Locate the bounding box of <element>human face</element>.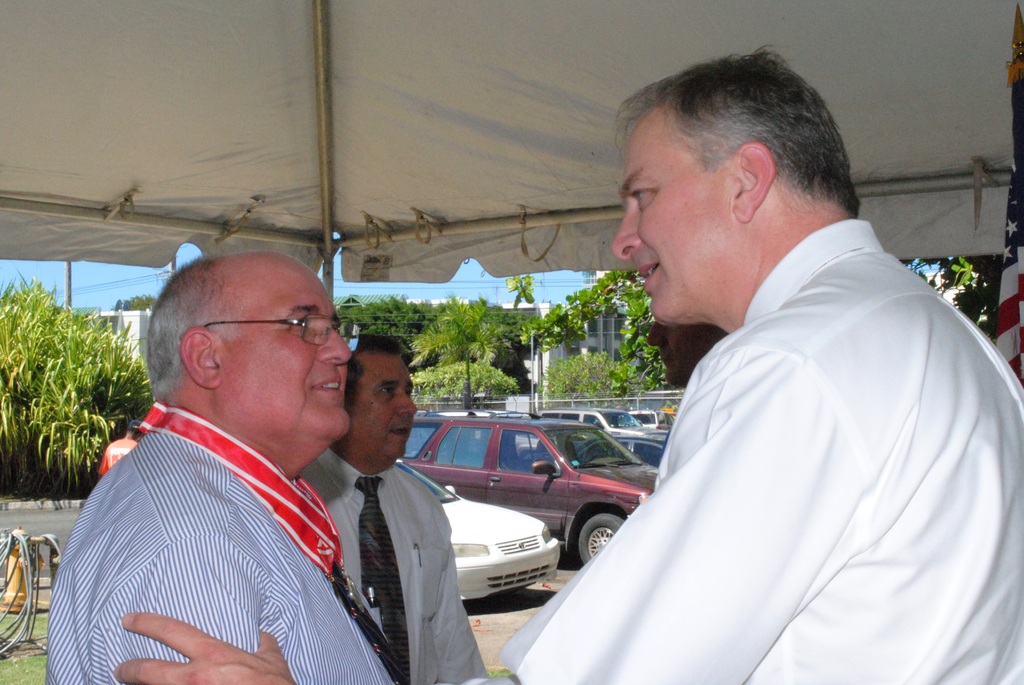
Bounding box: <bbox>346, 351, 416, 456</bbox>.
